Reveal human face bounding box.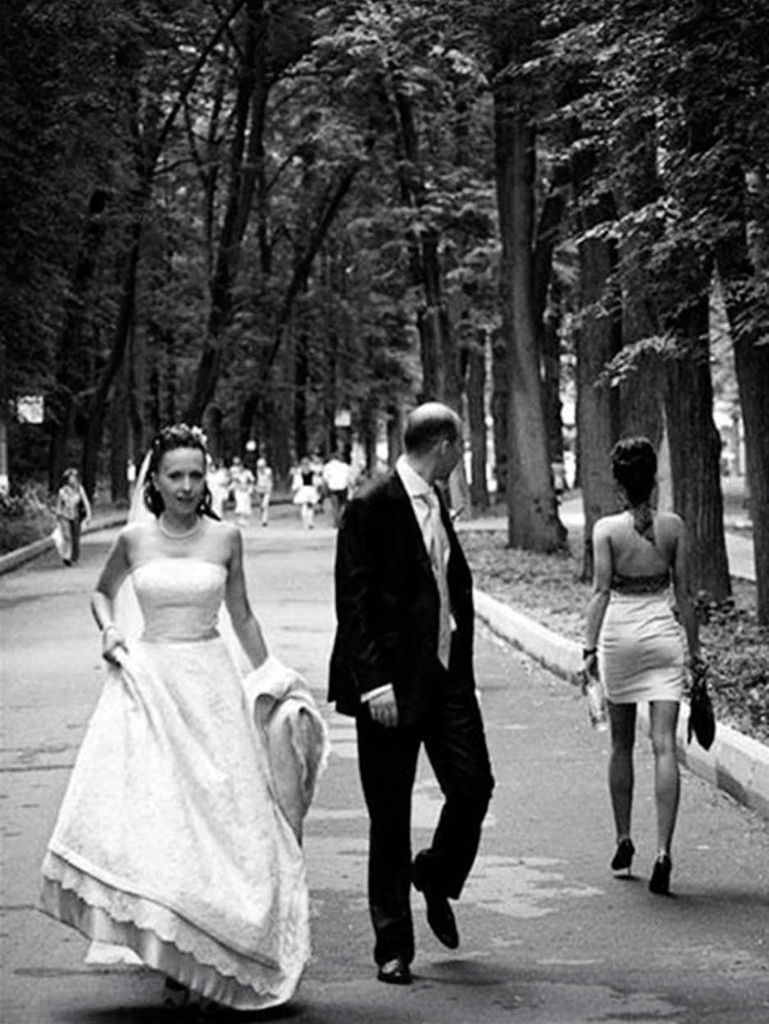
Revealed: bbox=[446, 433, 467, 479].
